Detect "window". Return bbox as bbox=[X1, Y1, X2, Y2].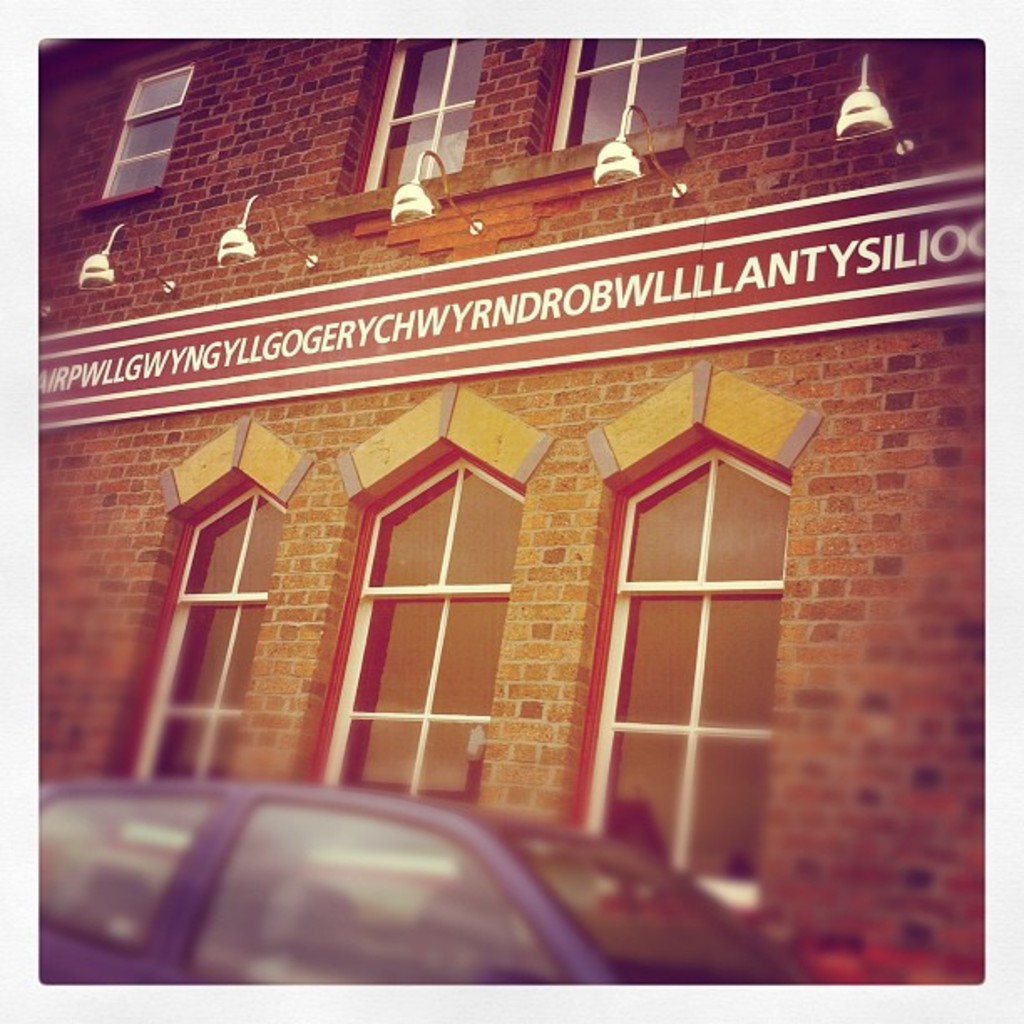
bbox=[567, 38, 688, 149].
